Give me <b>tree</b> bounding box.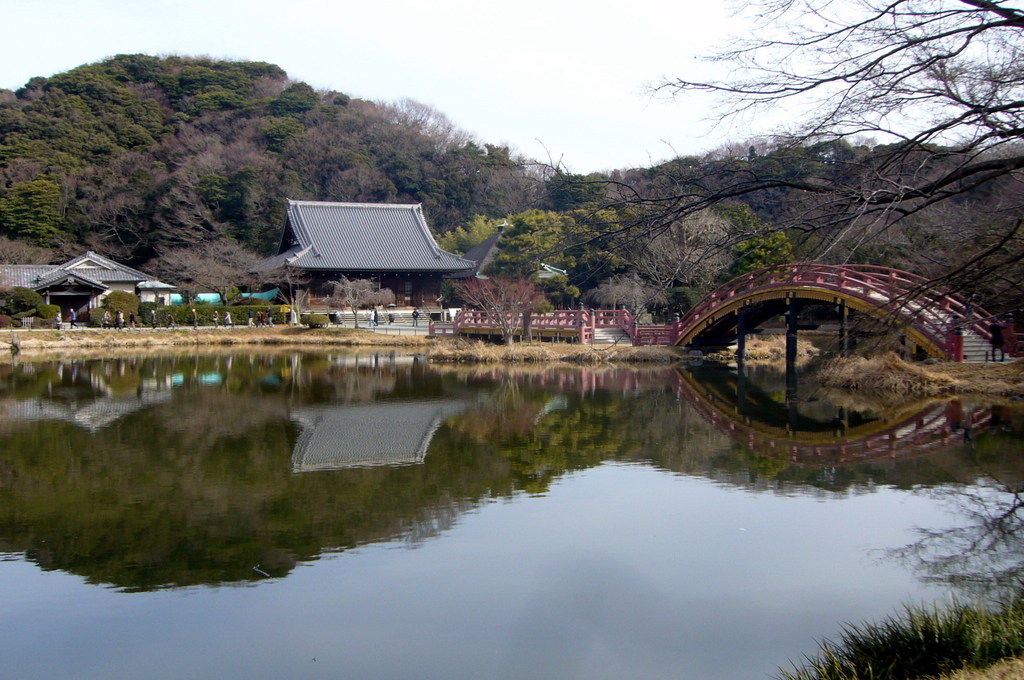
BBox(446, 202, 566, 303).
